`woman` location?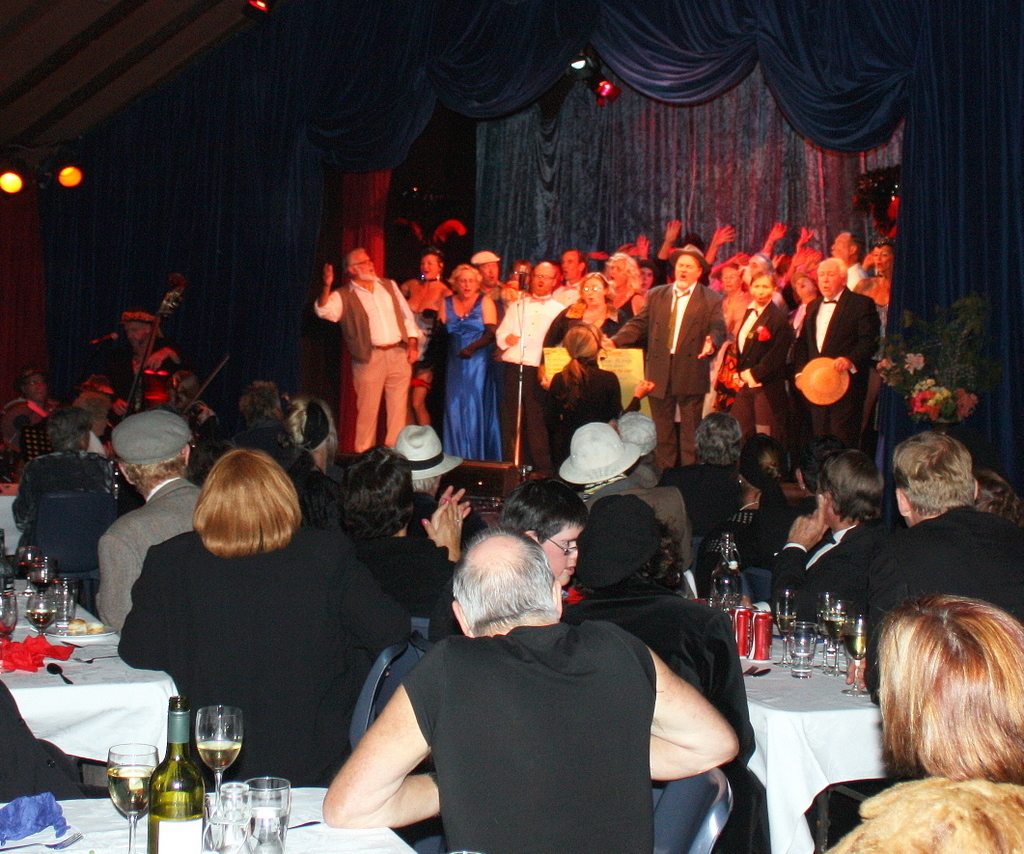
region(113, 429, 402, 821)
